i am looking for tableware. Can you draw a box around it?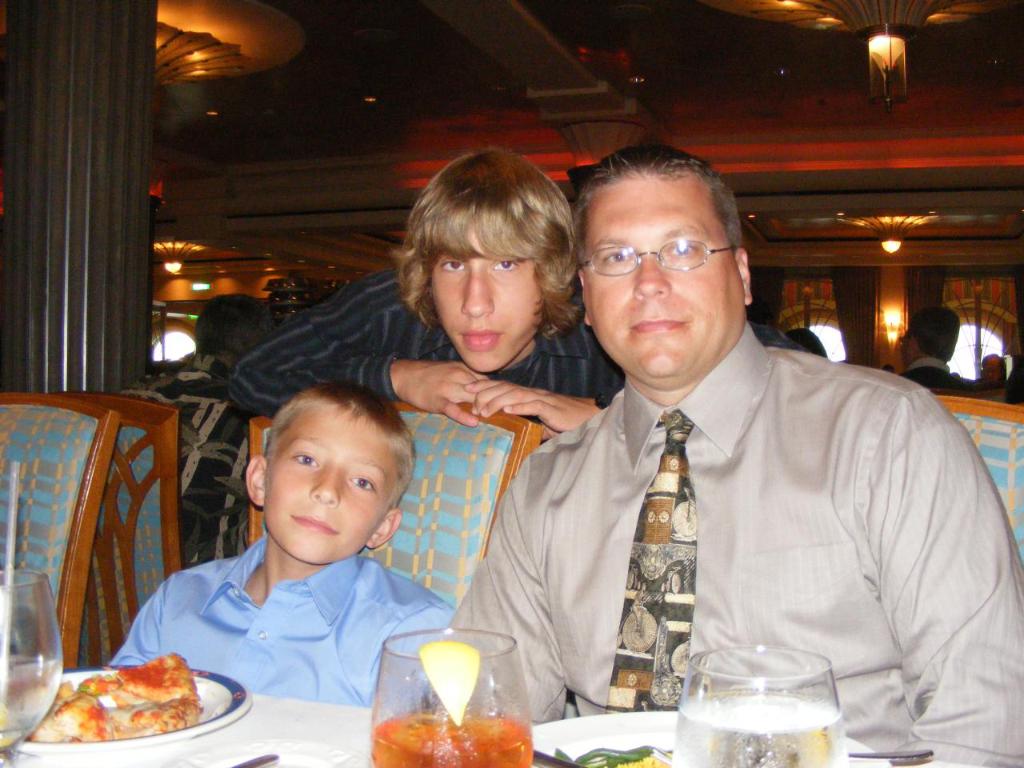
Sure, the bounding box is <bbox>842, 746, 936, 760</bbox>.
